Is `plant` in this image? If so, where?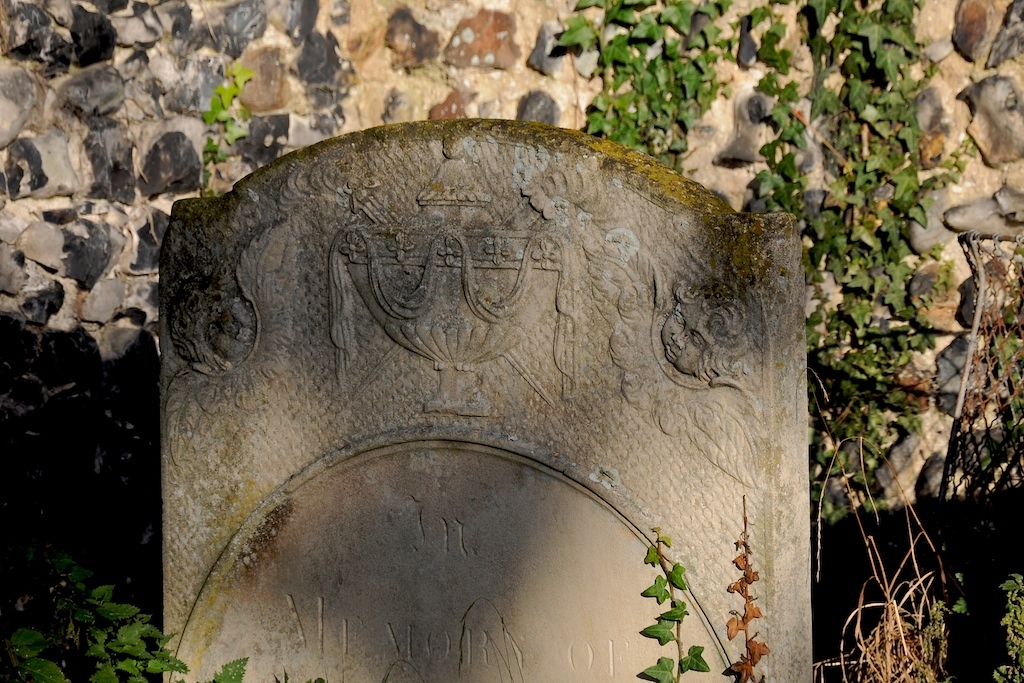
Yes, at crop(724, 490, 772, 682).
